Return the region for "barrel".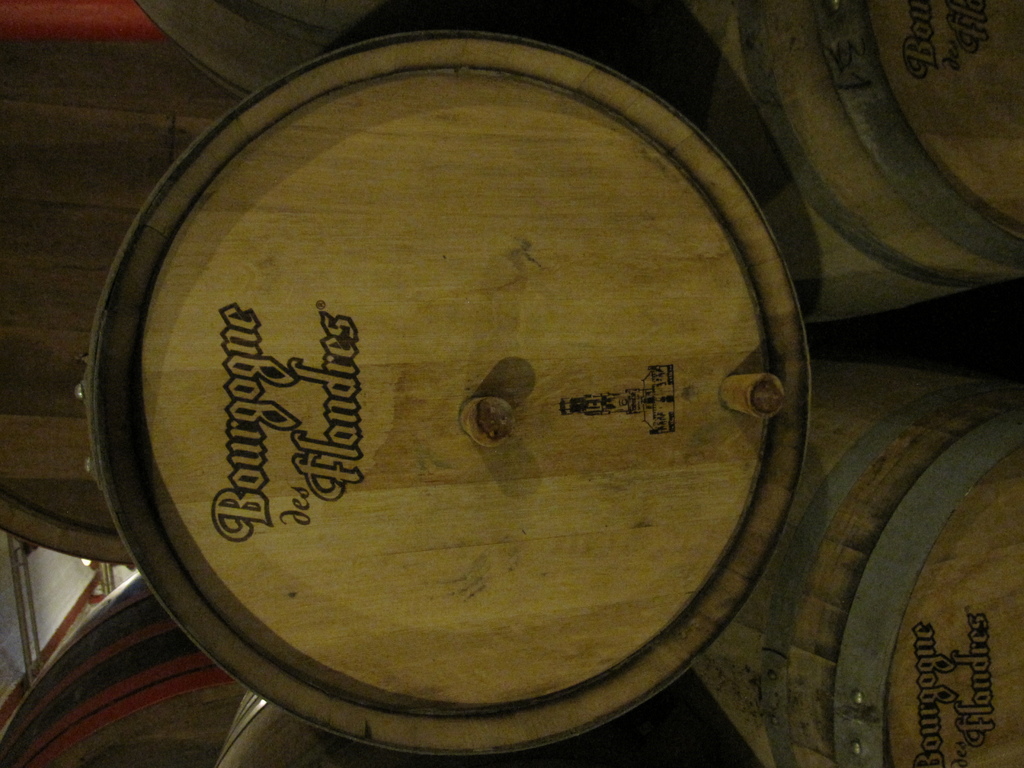
bbox(696, 373, 1023, 767).
